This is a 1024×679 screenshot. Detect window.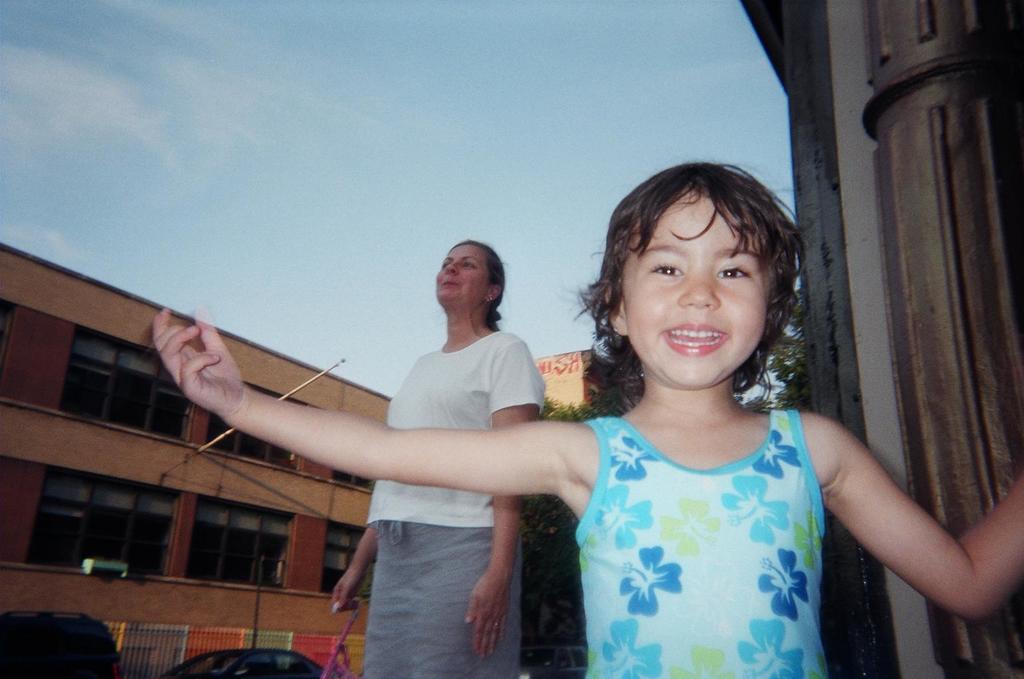
region(183, 489, 300, 589).
